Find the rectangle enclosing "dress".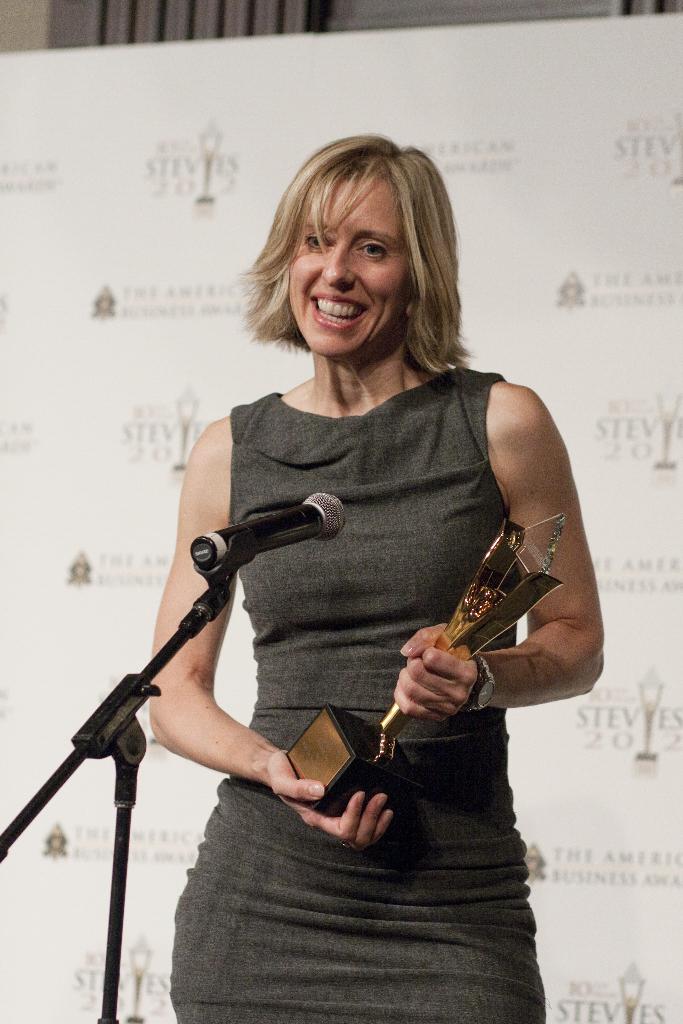
x1=164 y1=363 x2=543 y2=1023.
